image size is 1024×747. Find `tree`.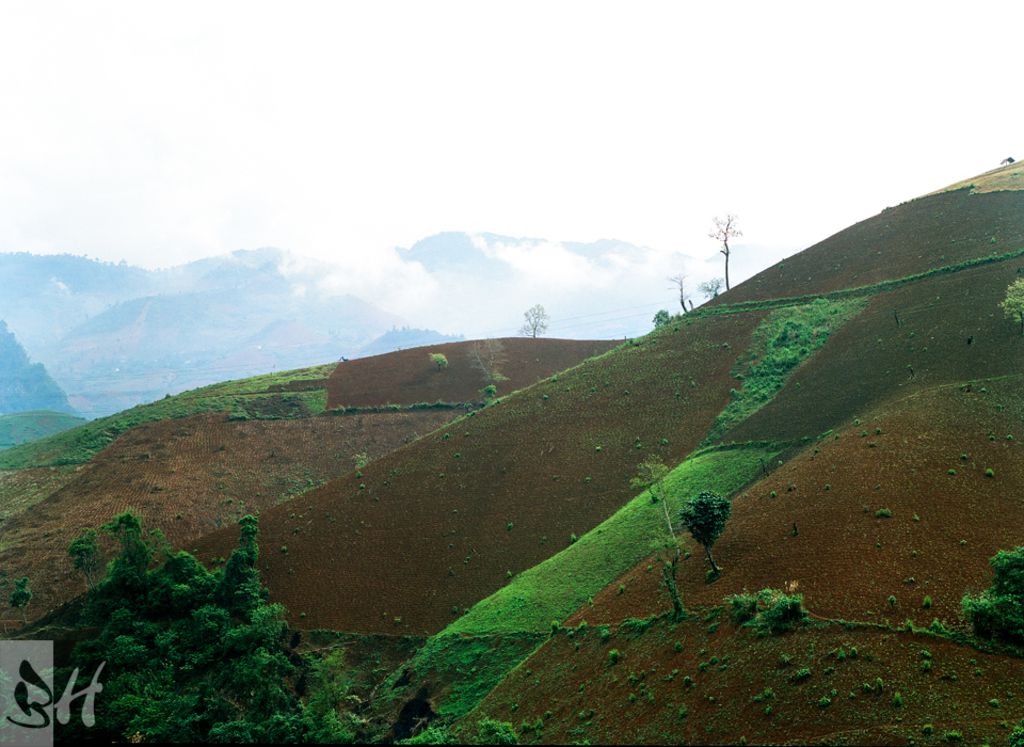
(666, 273, 689, 309).
